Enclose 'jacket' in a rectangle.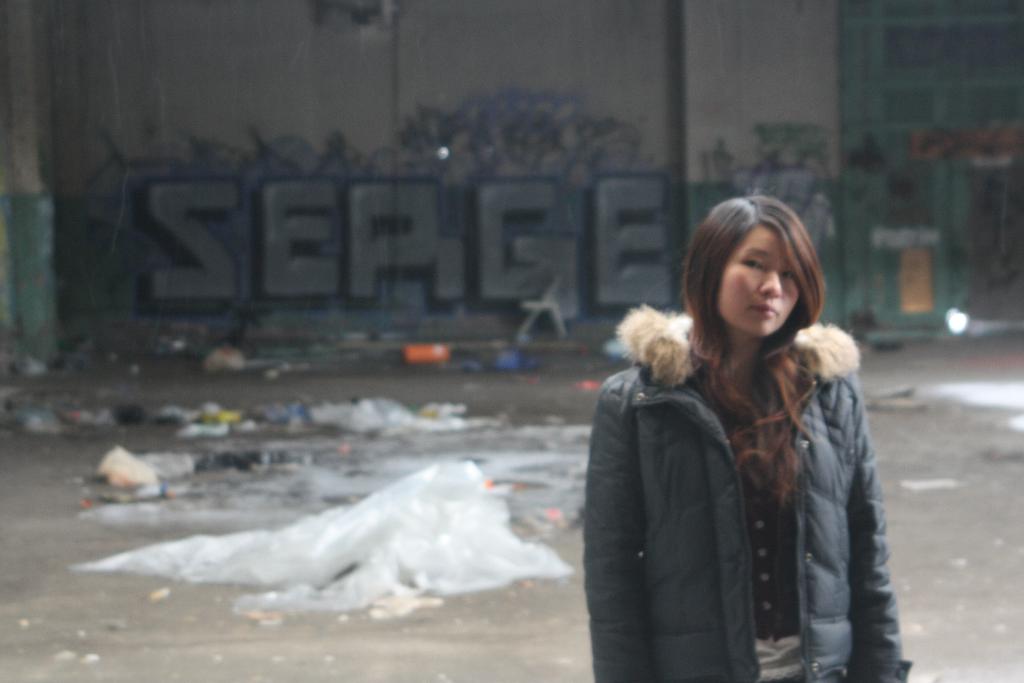
580,275,899,670.
